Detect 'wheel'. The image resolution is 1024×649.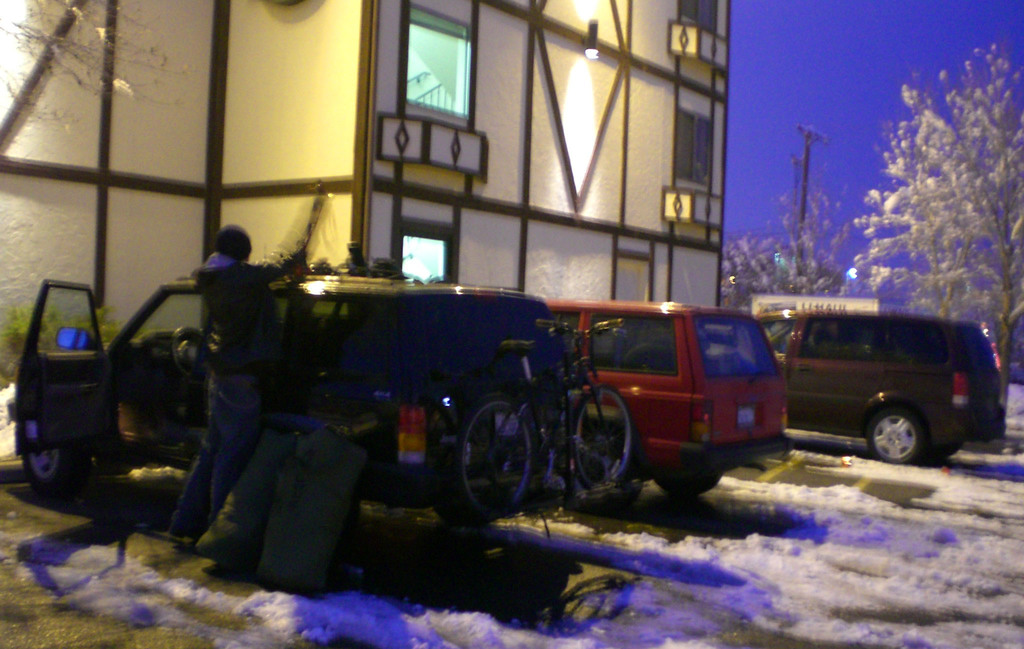
<bbox>655, 470, 721, 497</bbox>.
